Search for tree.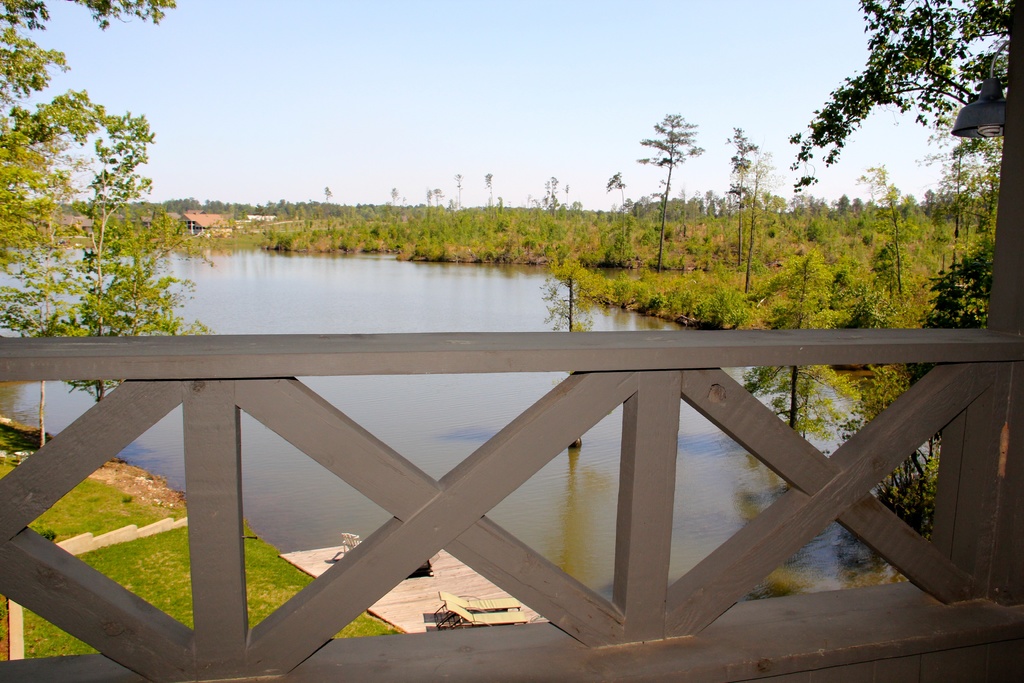
Found at detection(740, 142, 775, 290).
